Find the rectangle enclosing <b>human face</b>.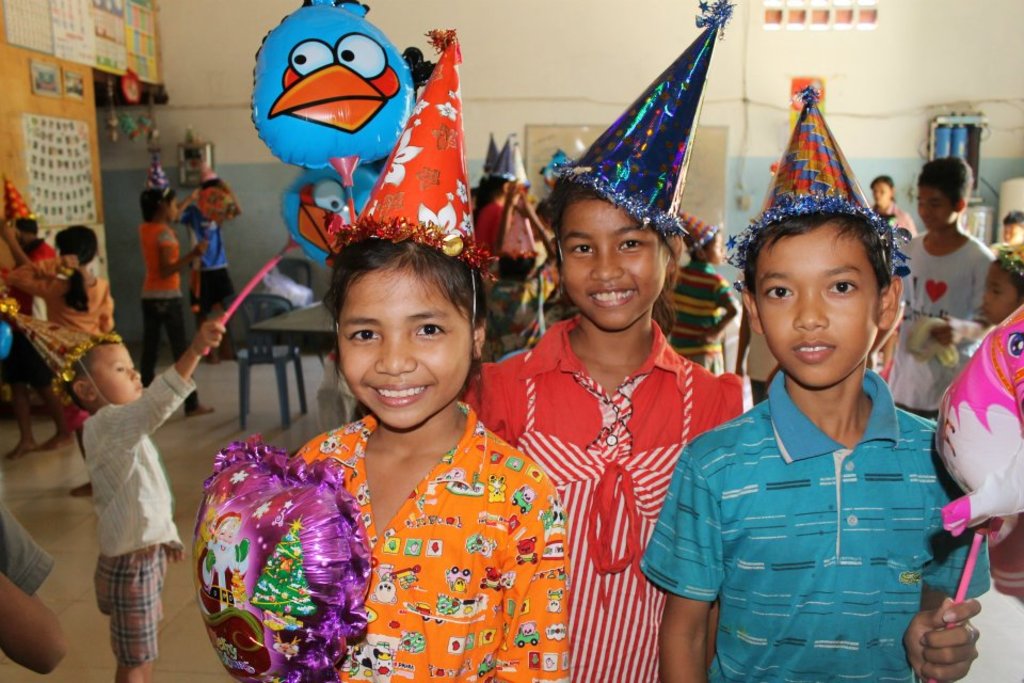
[558, 204, 665, 325].
